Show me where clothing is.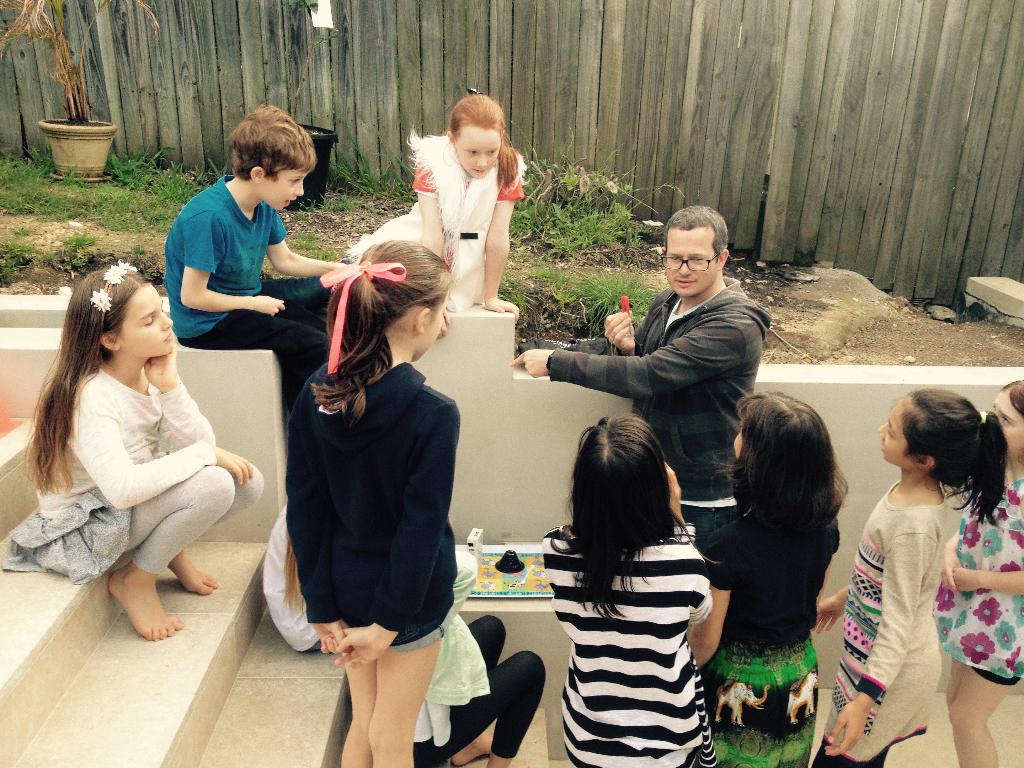
clothing is at box(703, 513, 820, 767).
